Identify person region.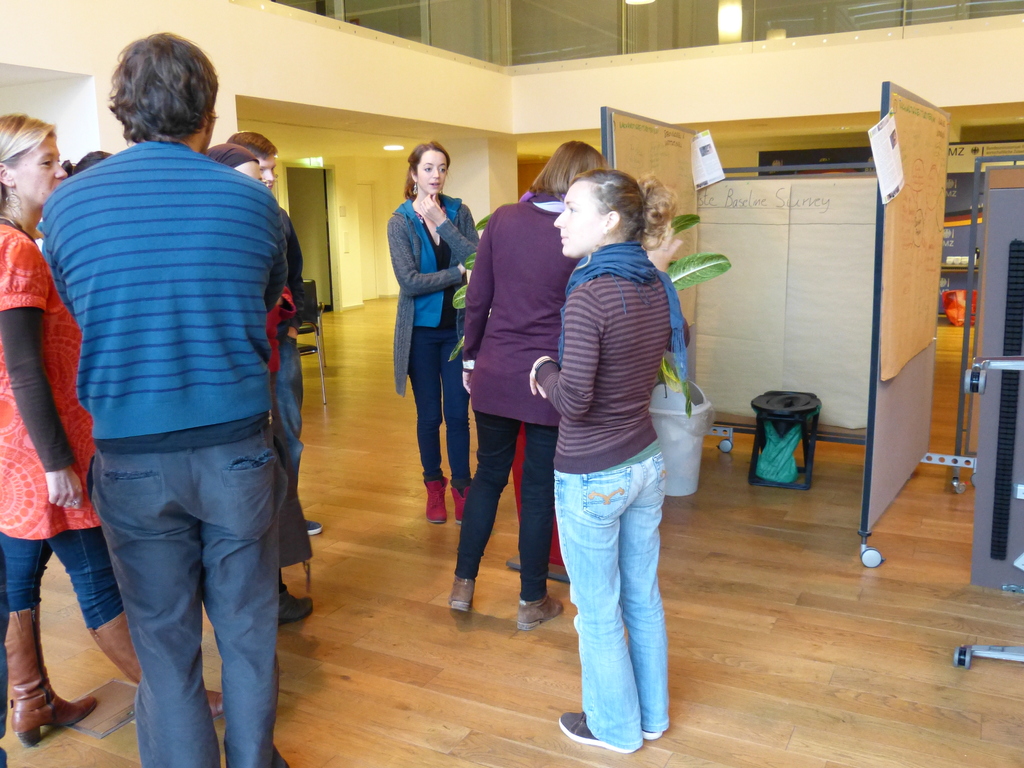
Region: crop(58, 145, 109, 180).
